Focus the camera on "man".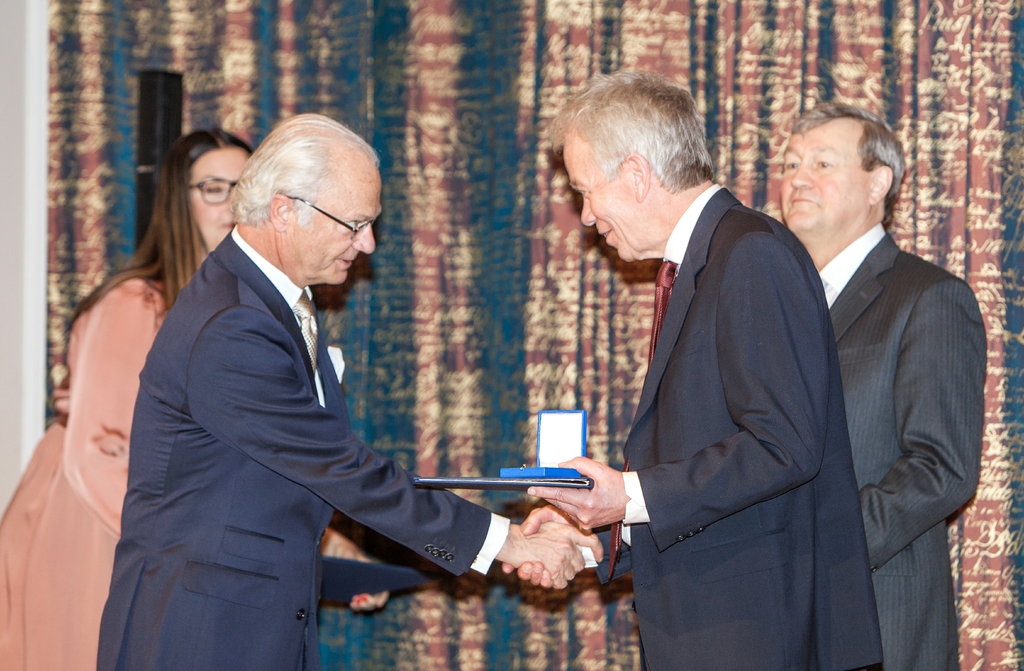
Focus region: (x1=780, y1=99, x2=989, y2=670).
